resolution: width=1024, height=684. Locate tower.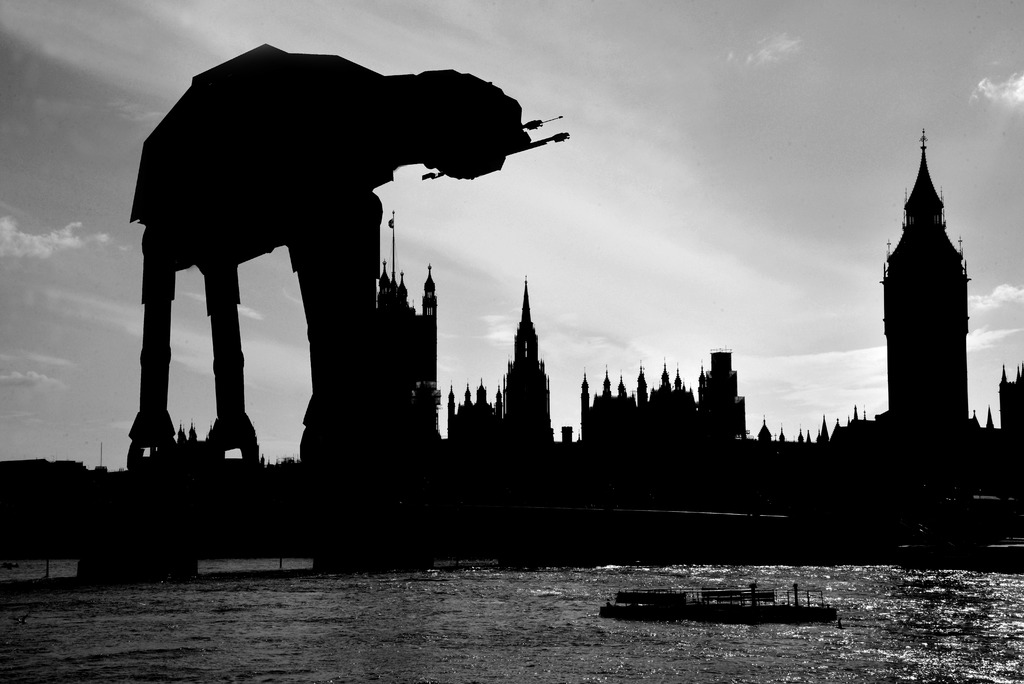
rect(870, 126, 991, 457).
